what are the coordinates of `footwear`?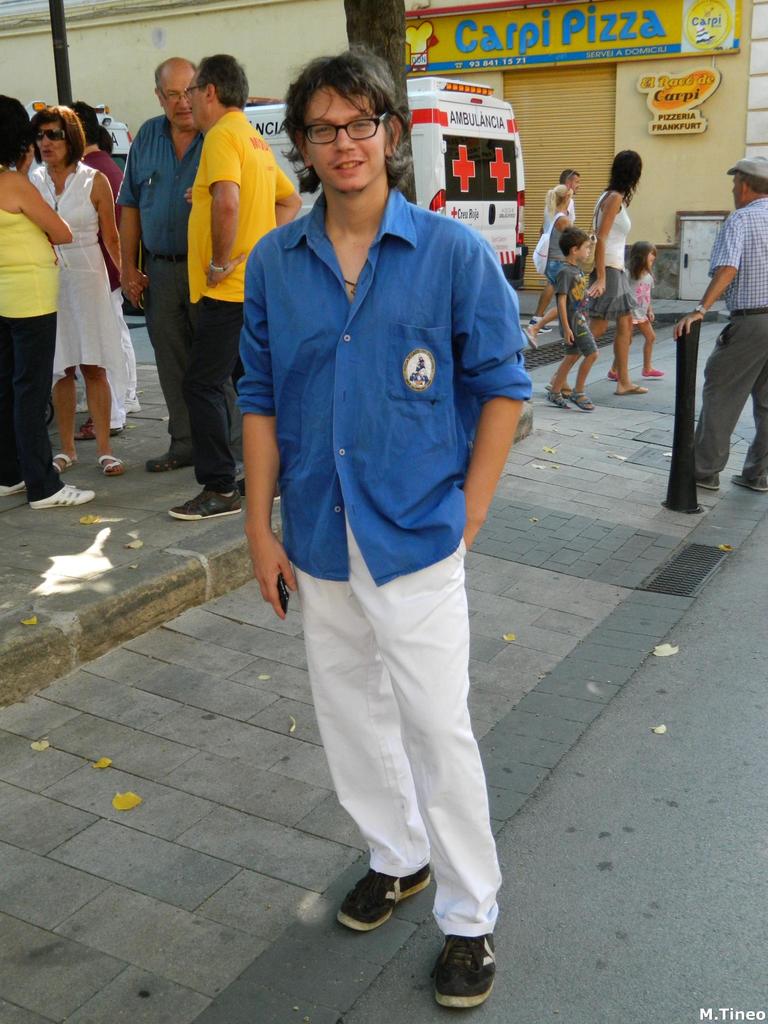
{"left": 563, "top": 392, "right": 591, "bottom": 413}.
